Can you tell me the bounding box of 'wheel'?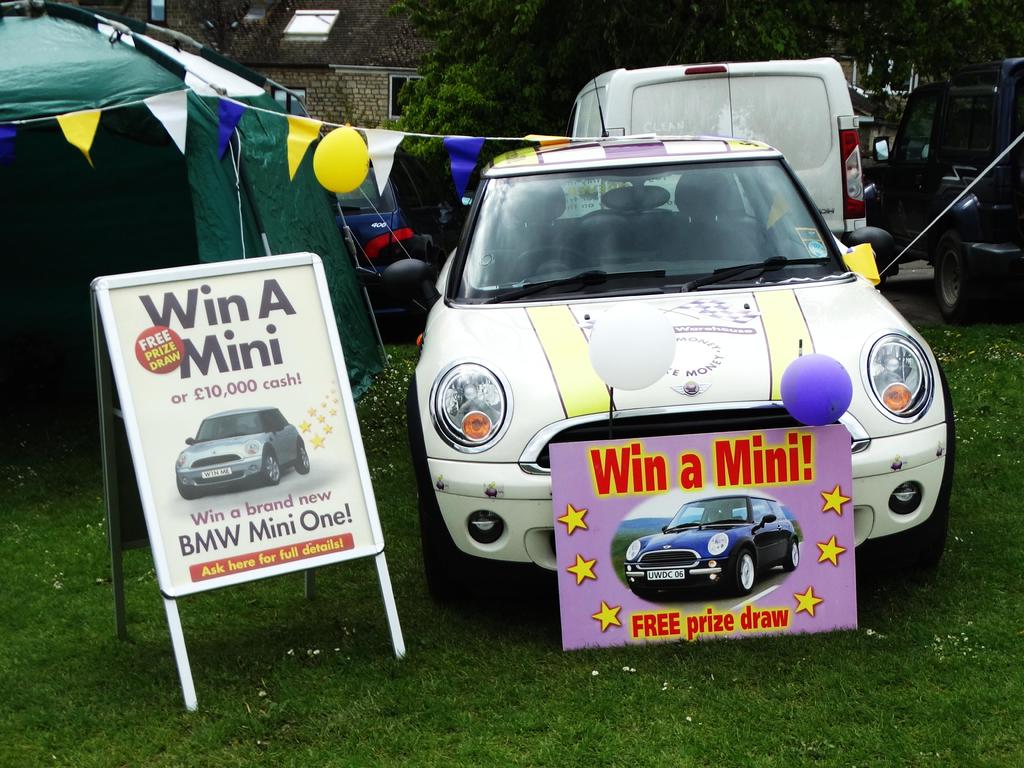
<bbox>417, 425, 483, 602</bbox>.
